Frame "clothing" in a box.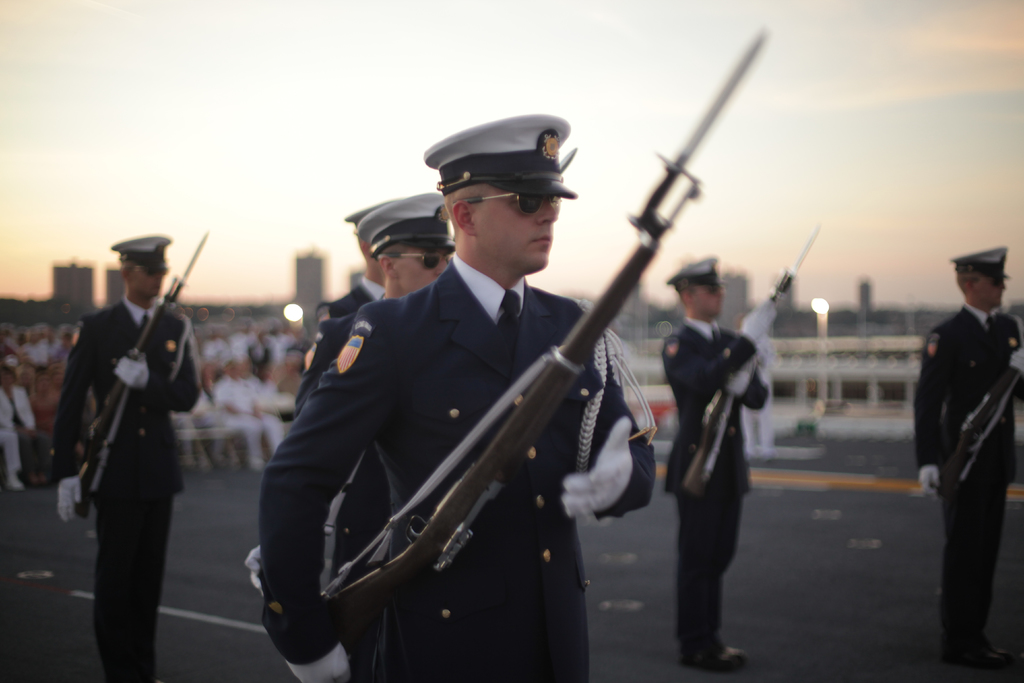
Rect(664, 315, 732, 667).
